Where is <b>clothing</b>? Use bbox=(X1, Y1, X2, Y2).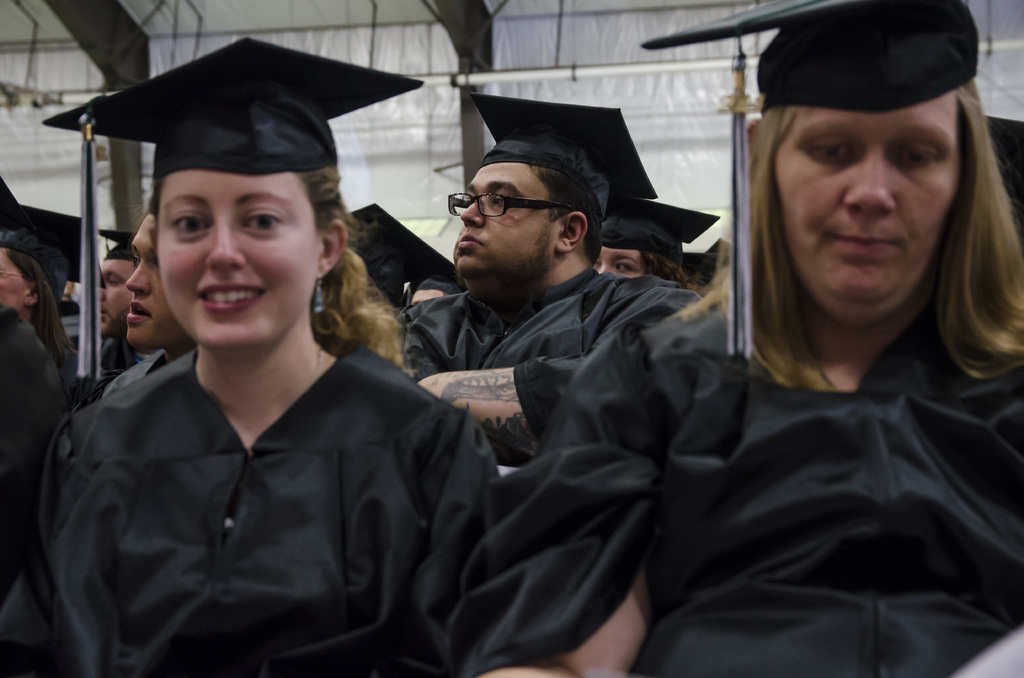
bbox=(390, 262, 694, 475).
